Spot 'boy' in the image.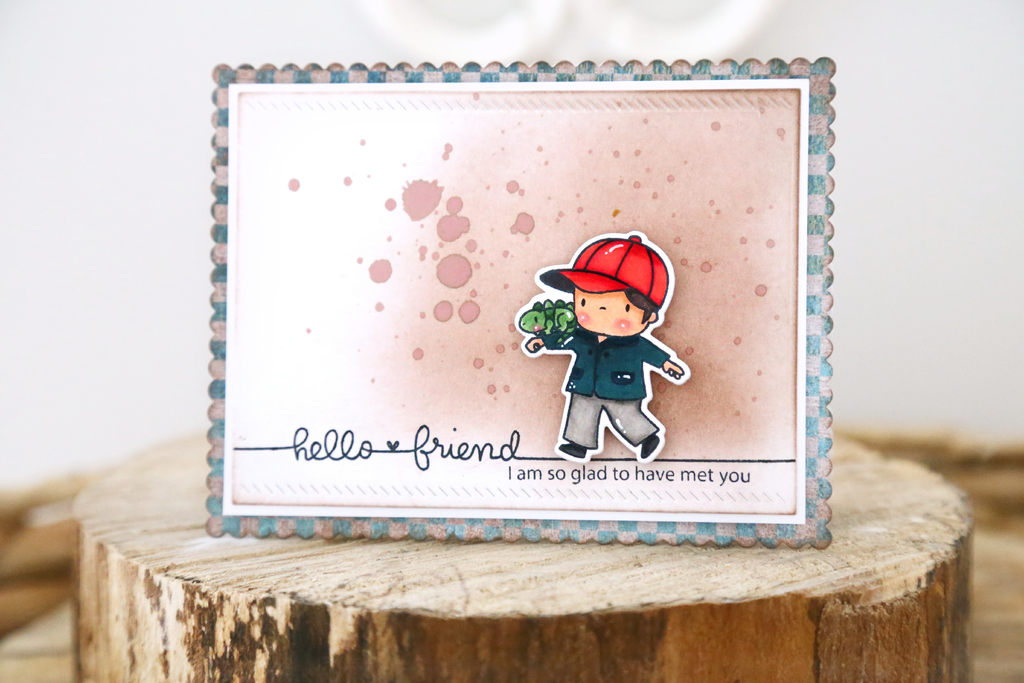
'boy' found at [518, 225, 695, 465].
